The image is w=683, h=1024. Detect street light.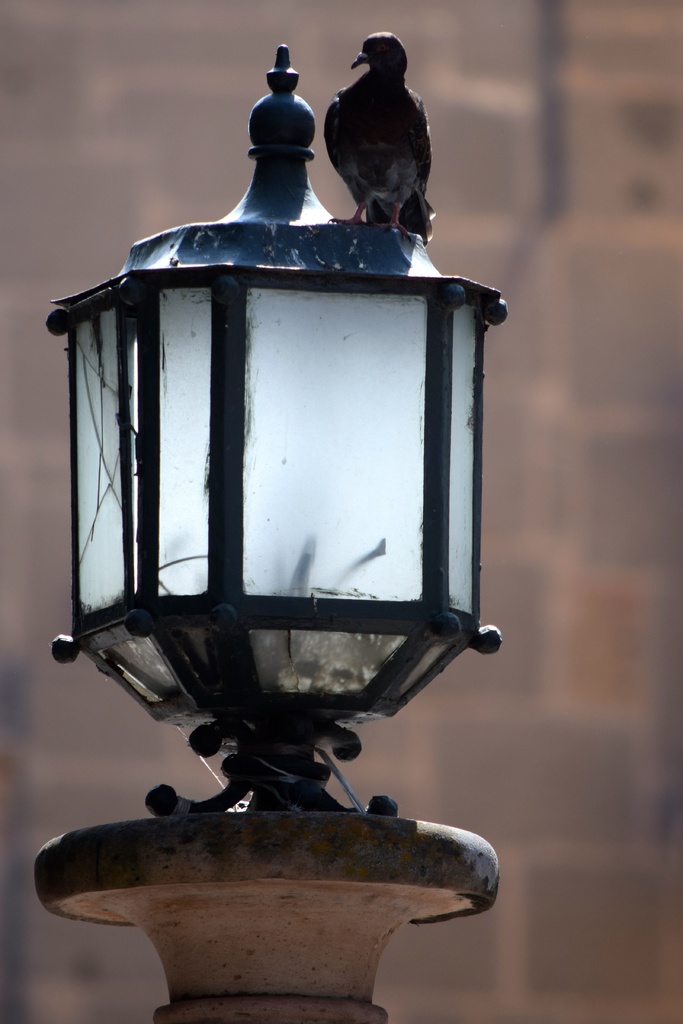
Detection: l=0, t=47, r=555, b=1021.
